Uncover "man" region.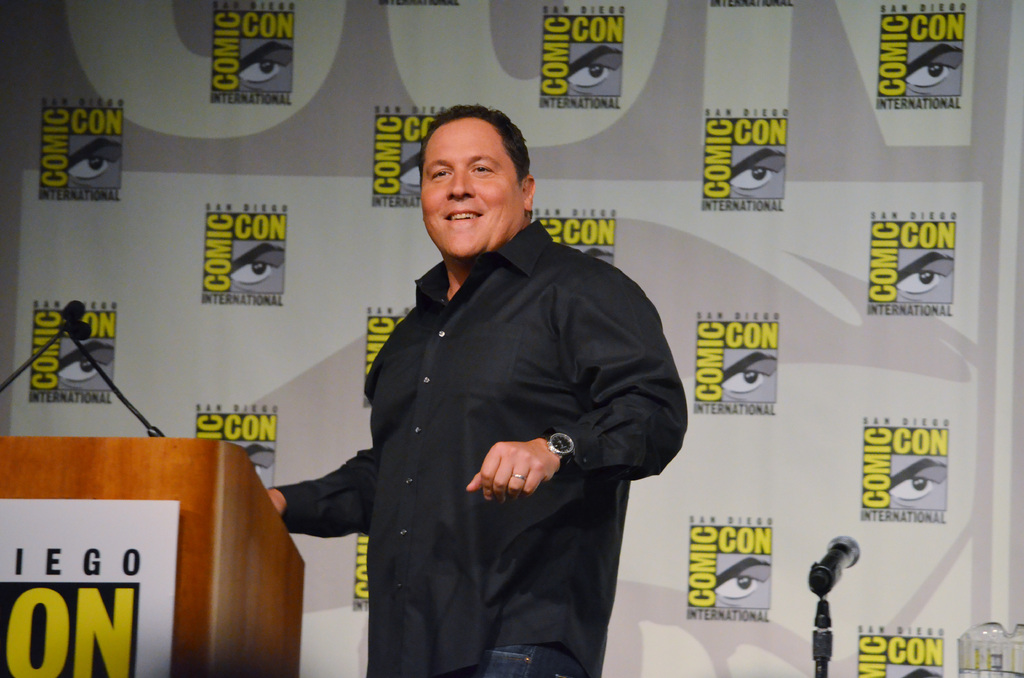
Uncovered: (x1=287, y1=115, x2=676, y2=666).
